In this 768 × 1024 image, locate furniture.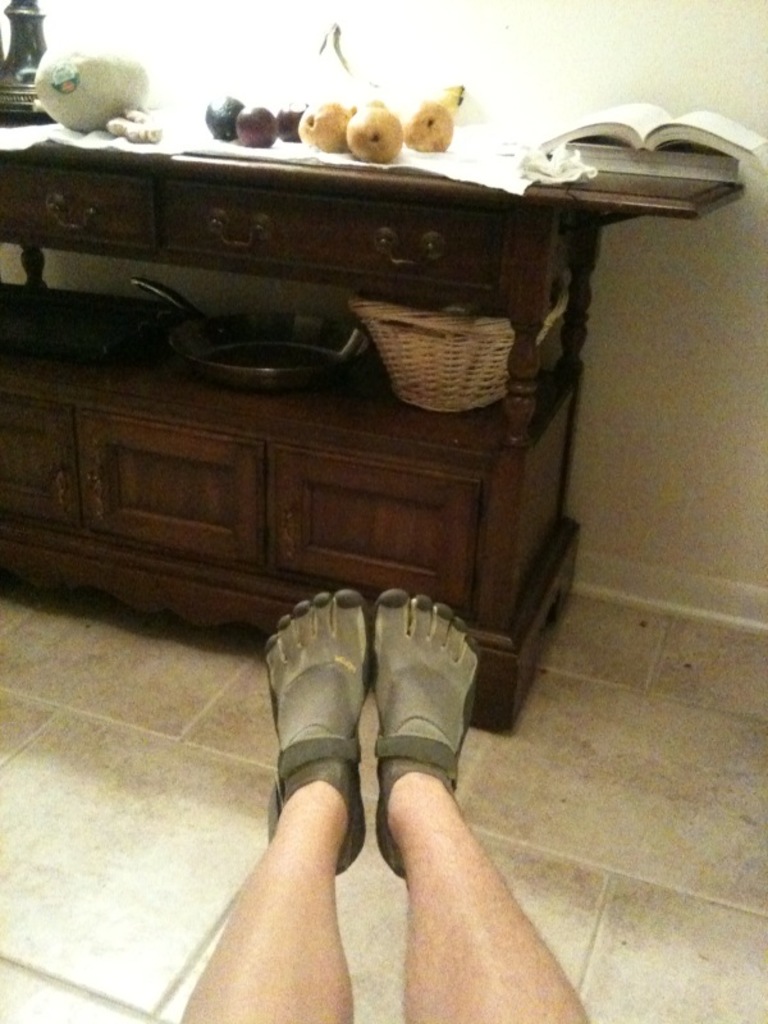
Bounding box: l=0, t=97, r=648, b=736.
